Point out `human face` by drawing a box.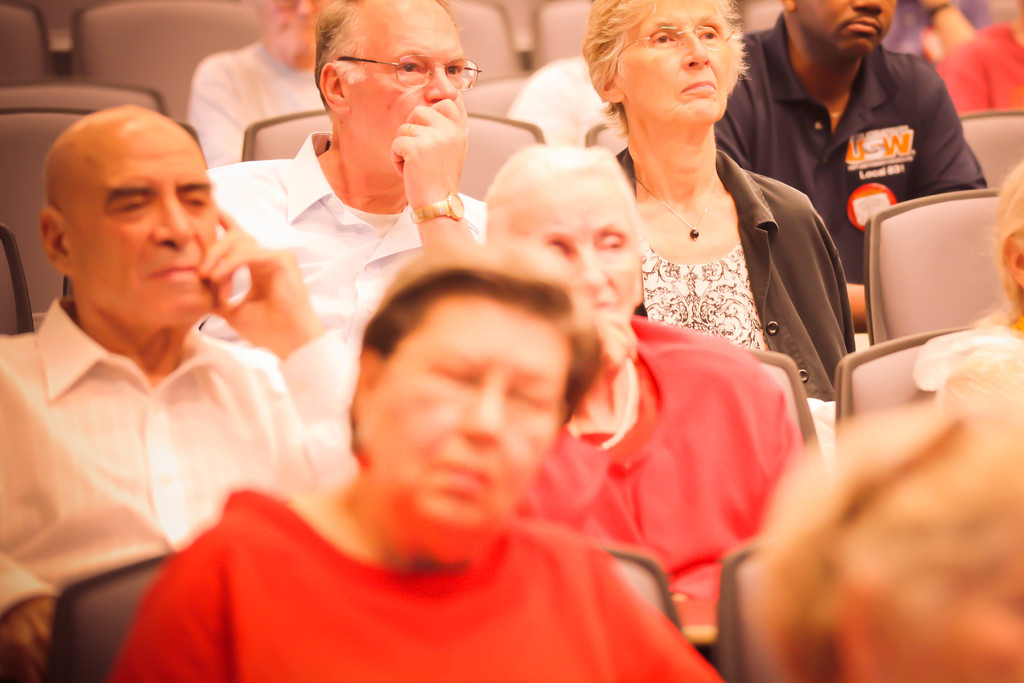
802/0/899/58.
